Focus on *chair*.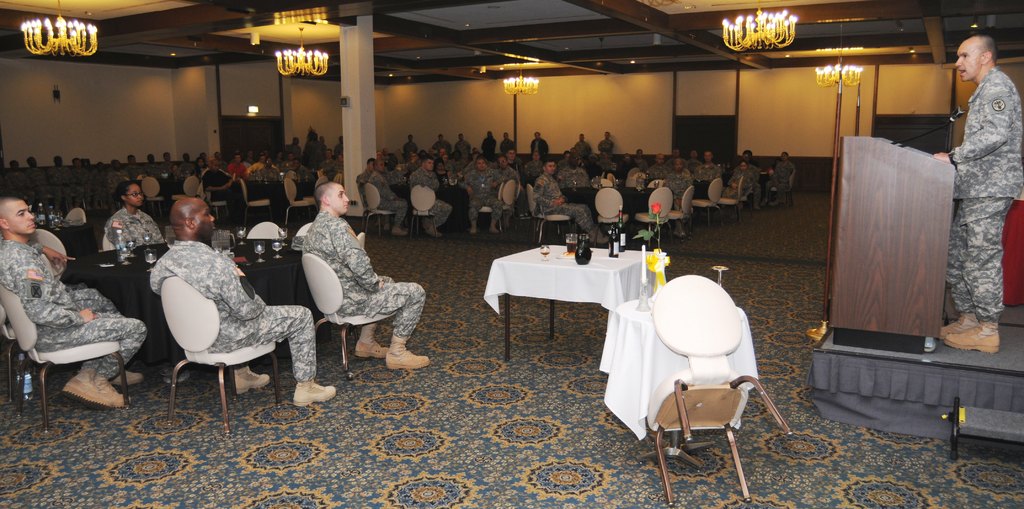
Focused at crop(692, 181, 723, 233).
